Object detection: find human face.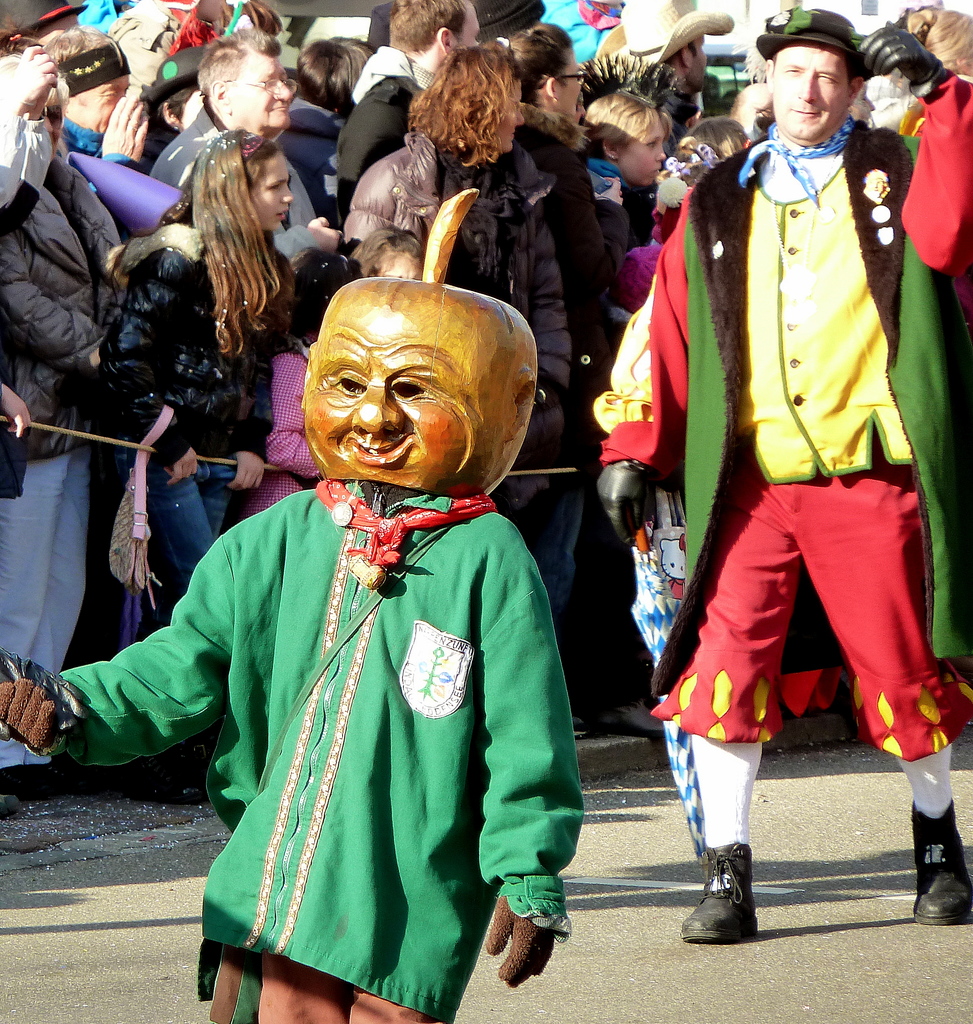
[690,35,711,90].
